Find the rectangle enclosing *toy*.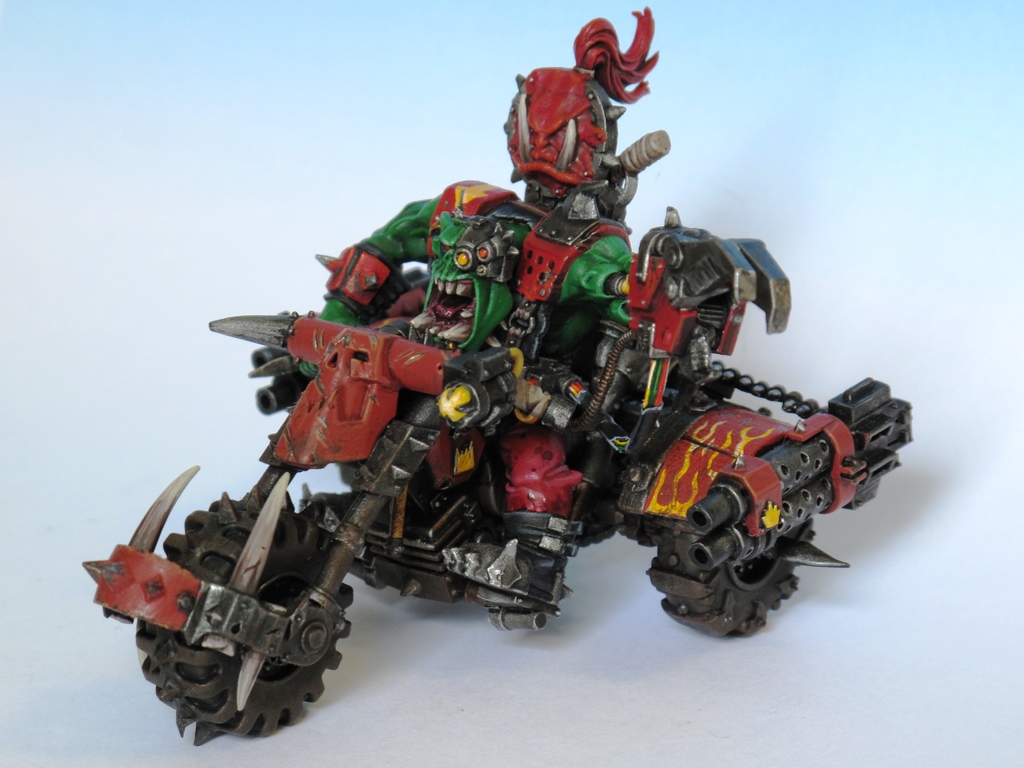
Rect(56, 106, 913, 716).
